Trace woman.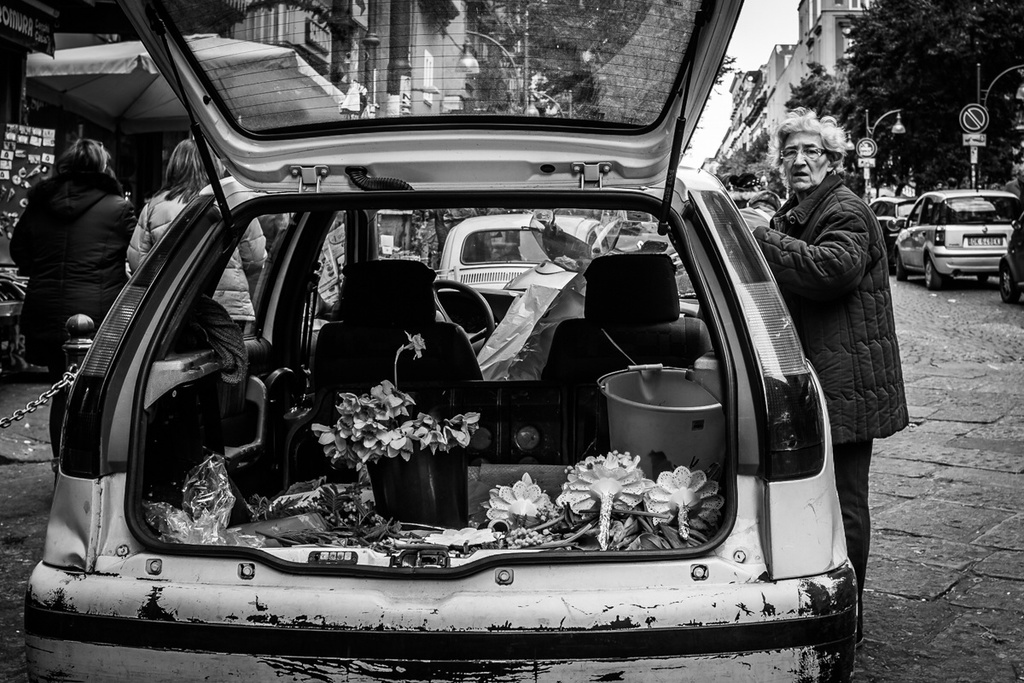
Traced to pyautogui.locateOnScreen(765, 104, 921, 562).
